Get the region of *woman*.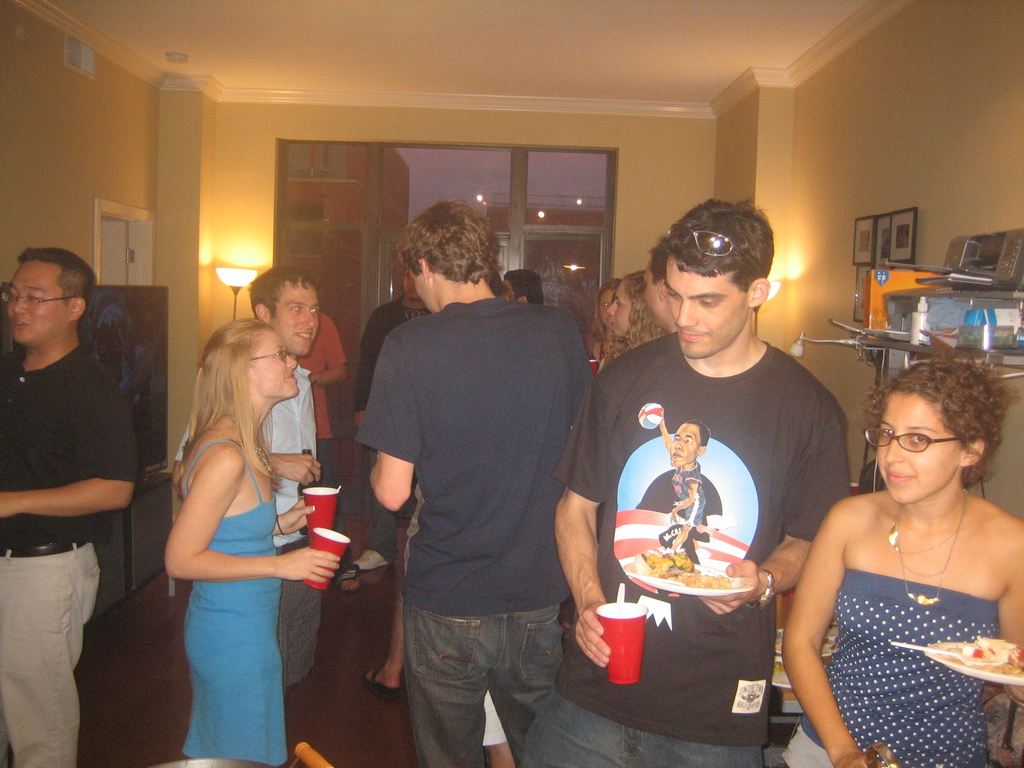
586,273,668,384.
